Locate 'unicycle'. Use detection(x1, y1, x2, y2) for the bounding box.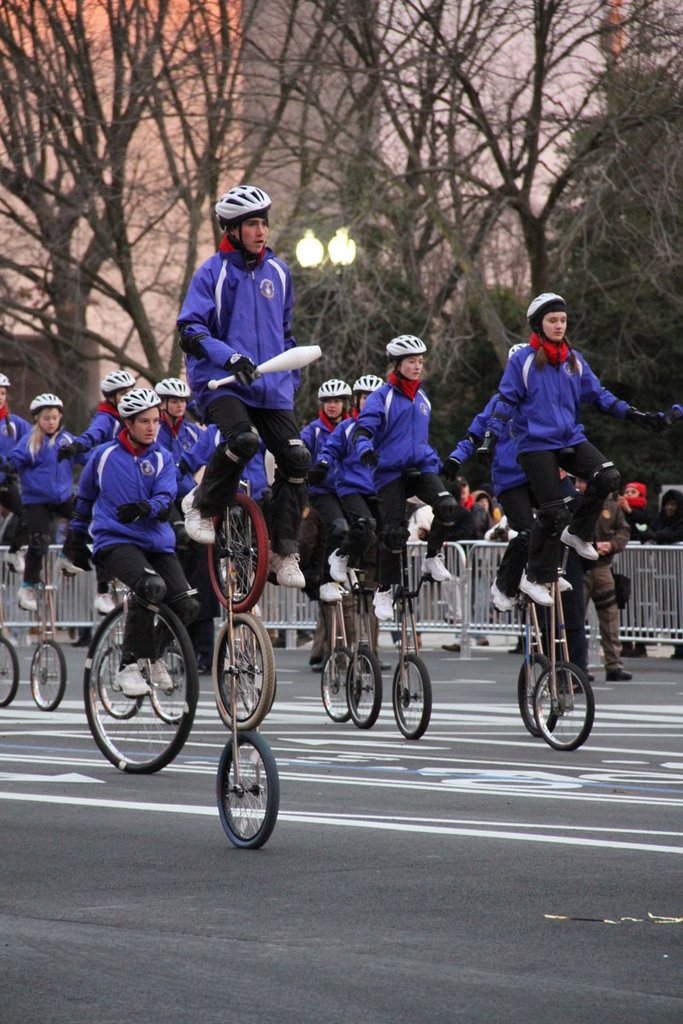
detection(97, 638, 136, 724).
